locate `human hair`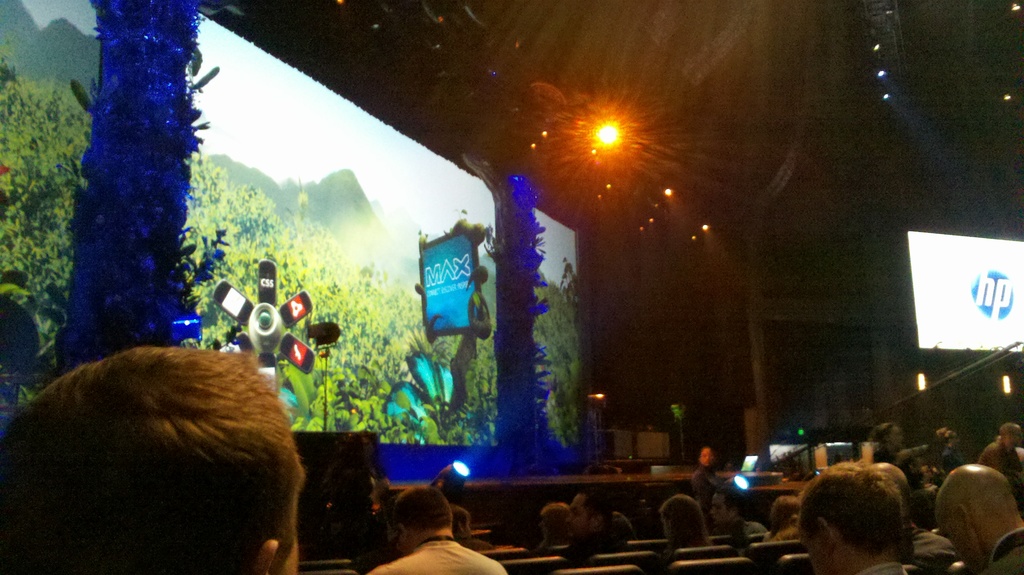
(8,326,304,574)
